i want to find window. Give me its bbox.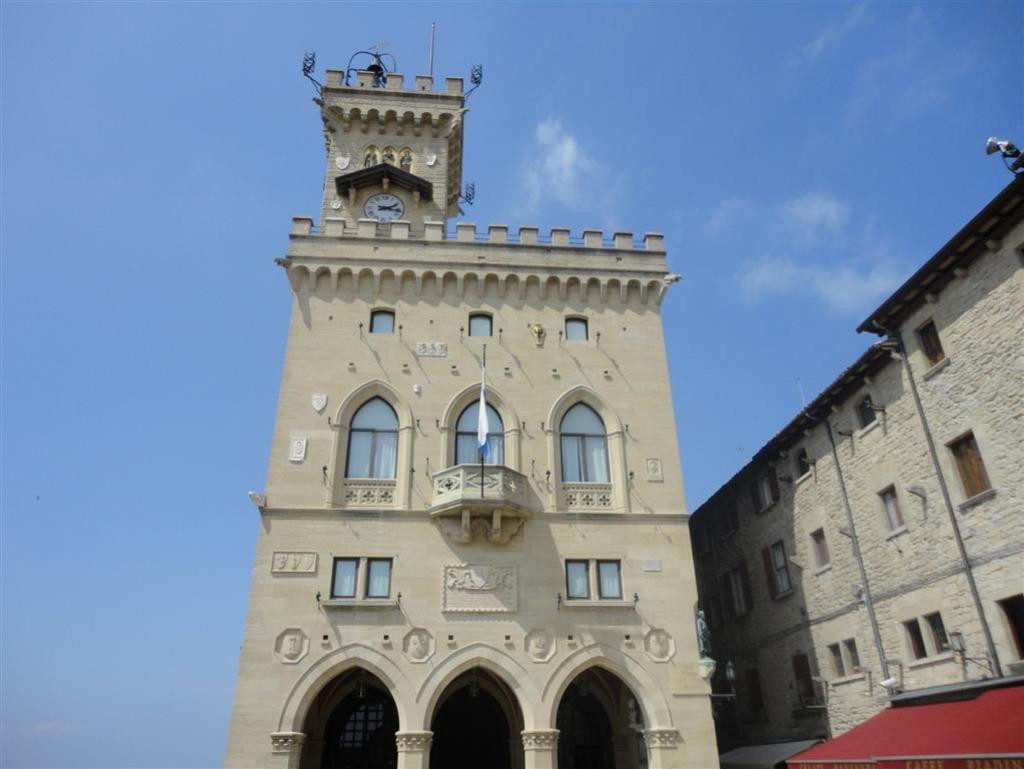
box(364, 304, 395, 332).
